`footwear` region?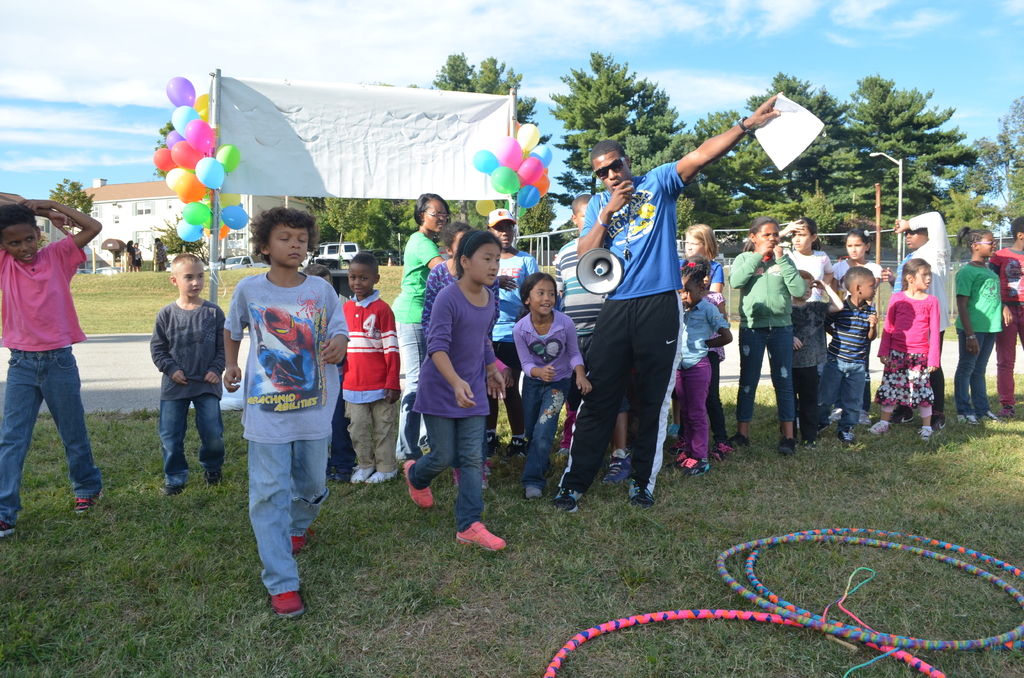
<region>888, 405, 913, 424</region>
